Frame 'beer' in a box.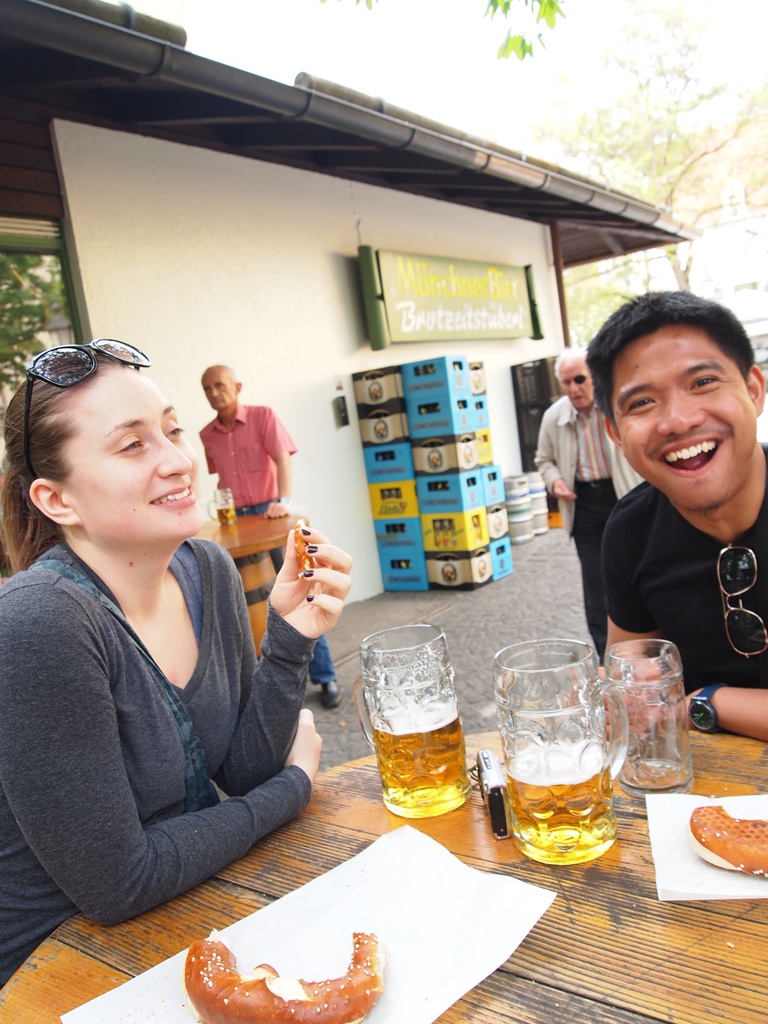
378,694,465,806.
